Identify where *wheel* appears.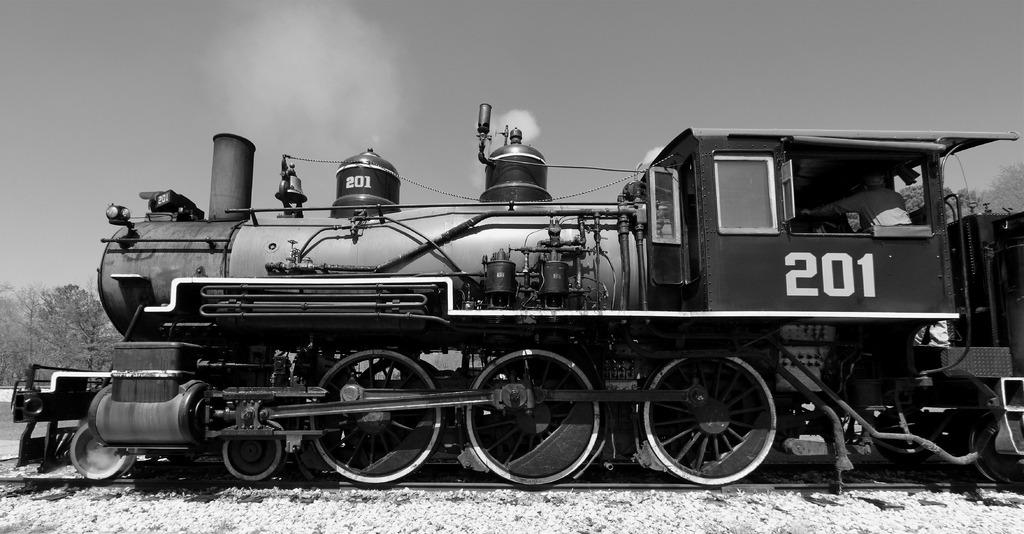
Appears at l=462, t=348, r=608, b=487.
